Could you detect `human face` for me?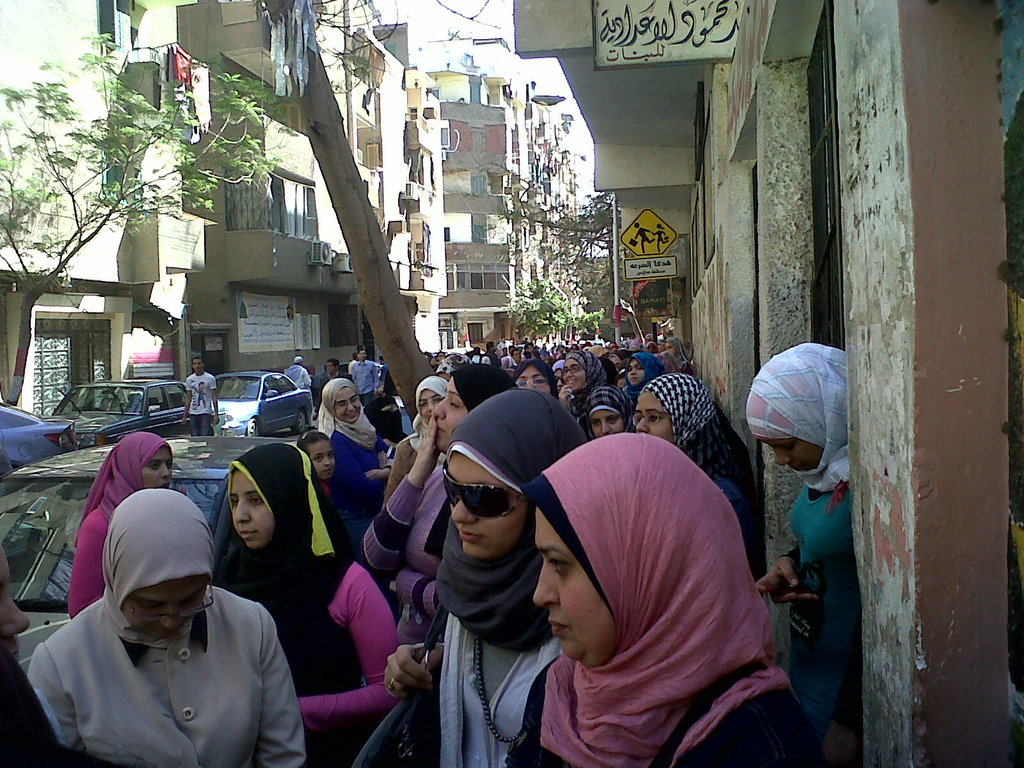
Detection result: 632:388:675:442.
